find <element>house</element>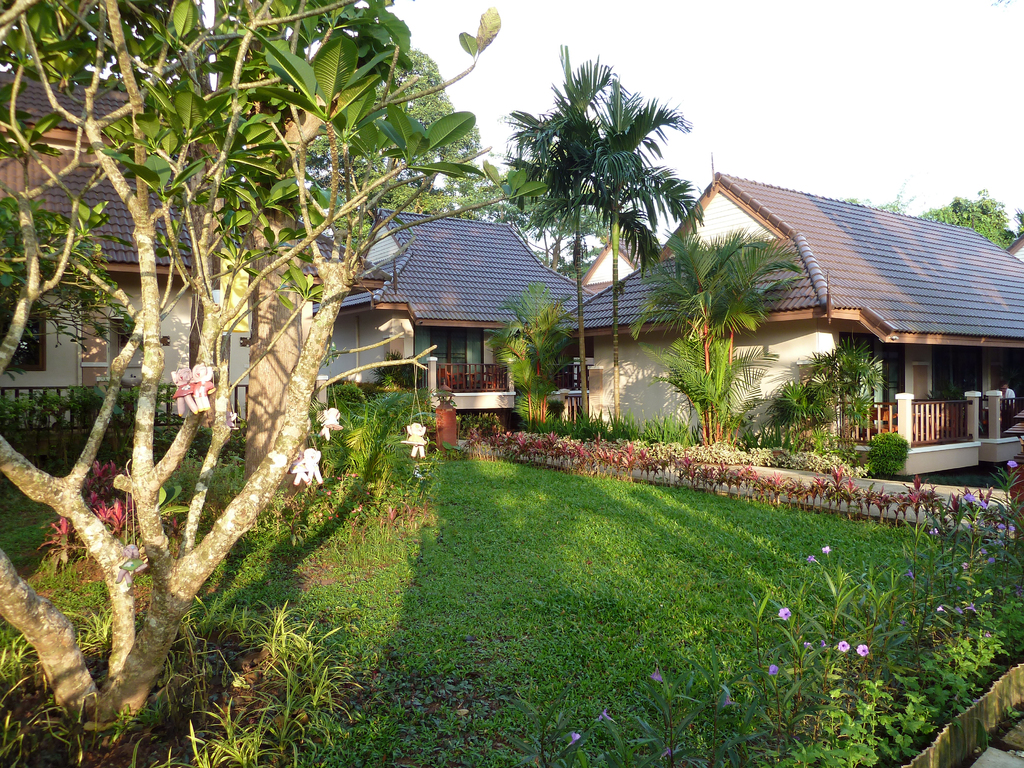
557, 170, 1023, 477
